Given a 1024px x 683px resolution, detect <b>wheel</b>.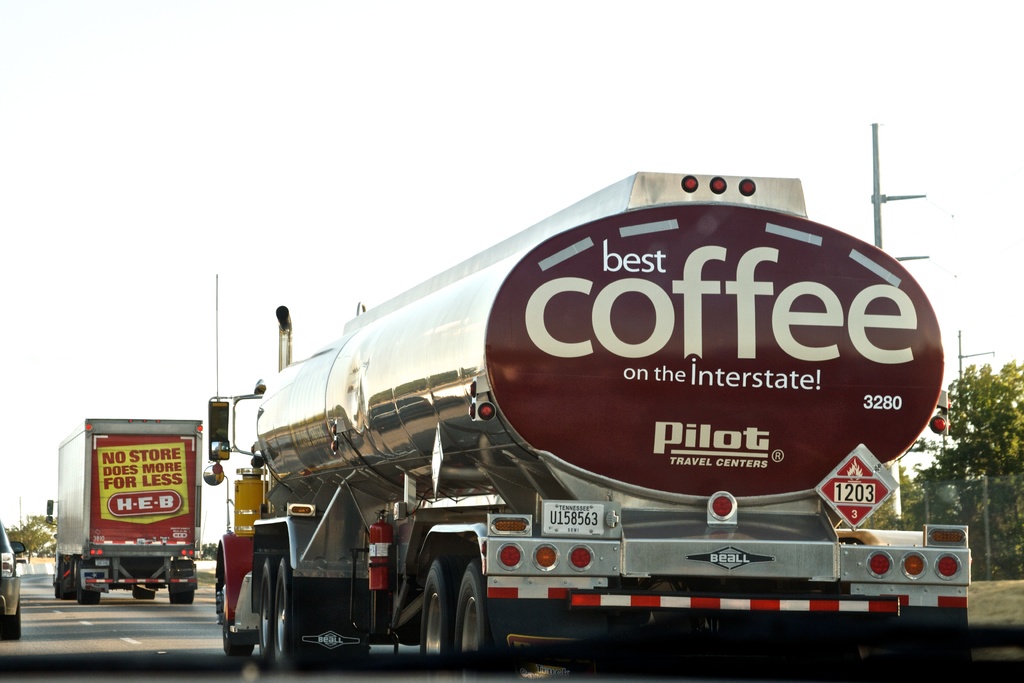
locate(269, 561, 327, 676).
